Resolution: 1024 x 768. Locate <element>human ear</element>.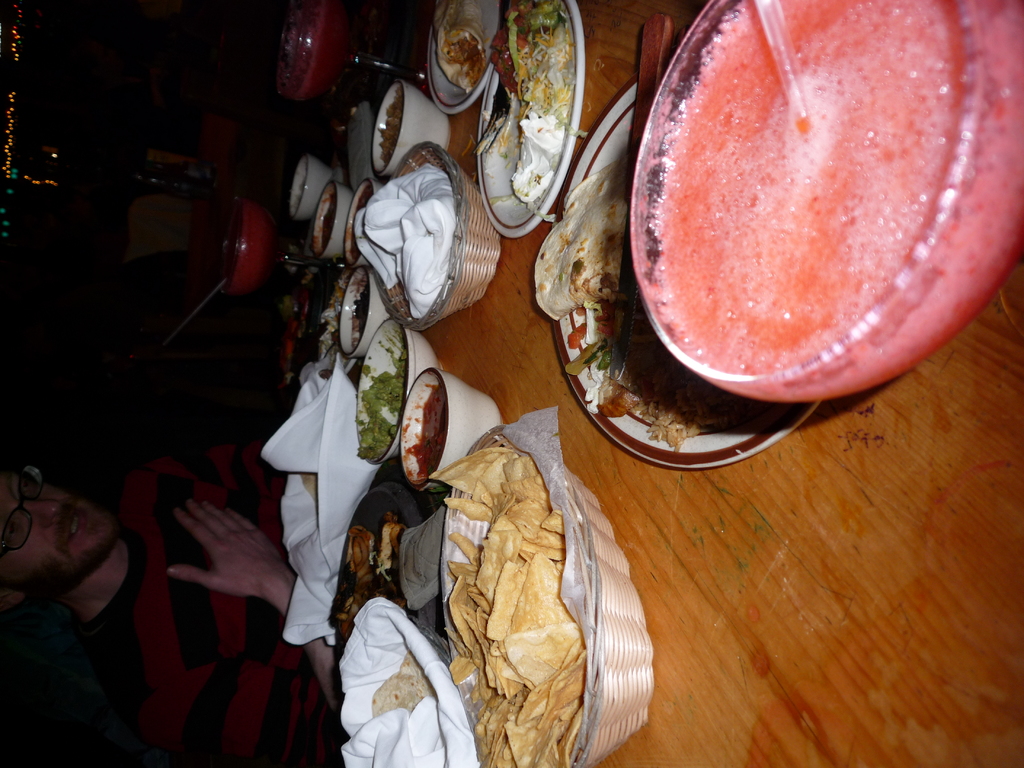
3/588/21/606.
